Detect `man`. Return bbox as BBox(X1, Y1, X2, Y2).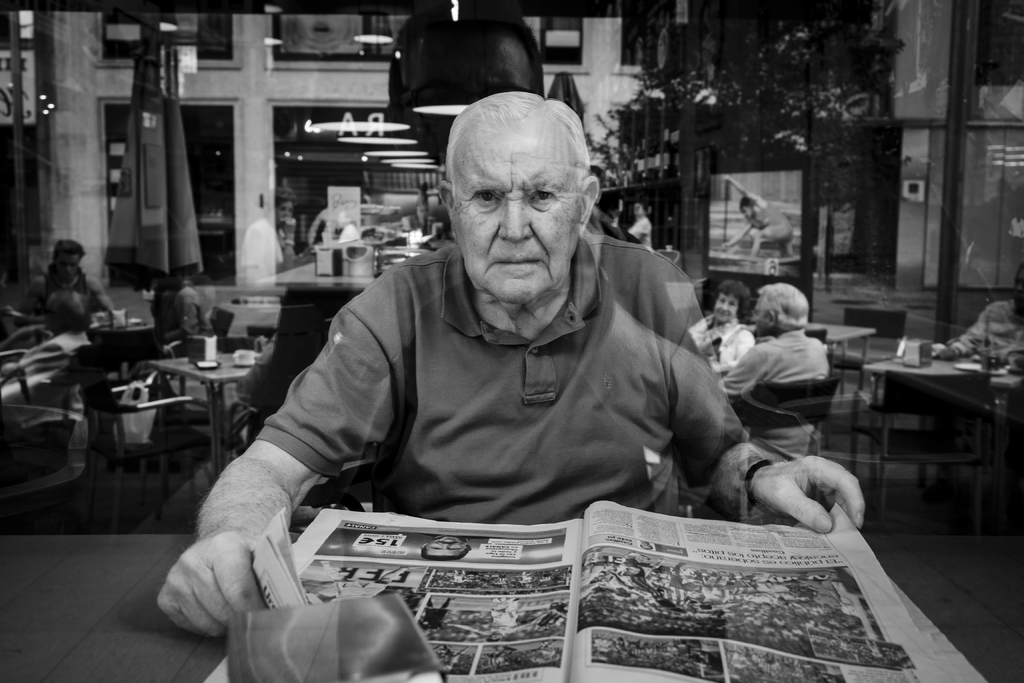
BBox(12, 235, 127, 331).
